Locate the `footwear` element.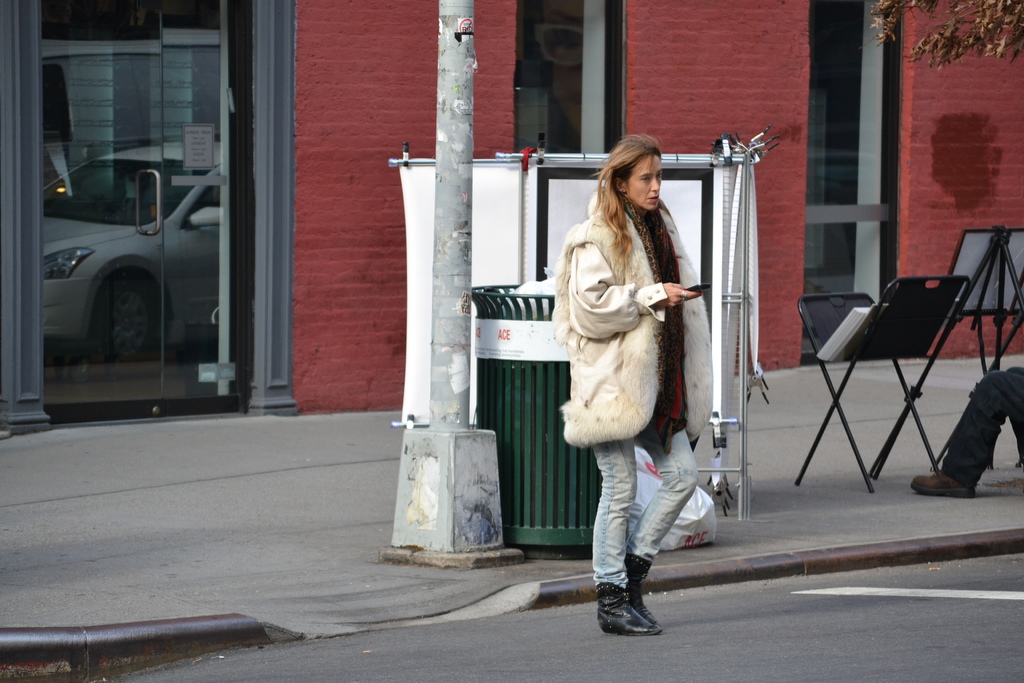
Element bbox: {"x1": 910, "y1": 468, "x2": 965, "y2": 497}.
